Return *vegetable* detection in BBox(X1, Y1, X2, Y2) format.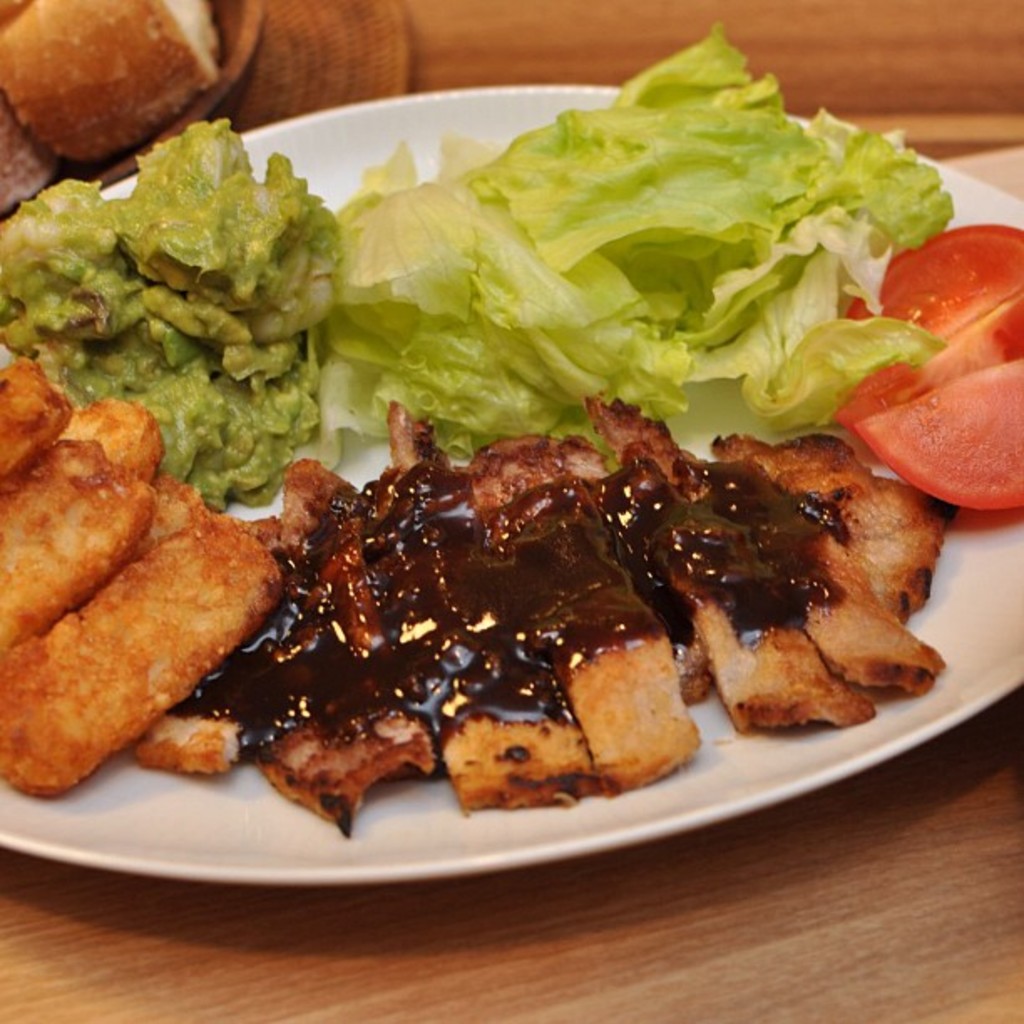
BBox(832, 229, 1022, 422).
